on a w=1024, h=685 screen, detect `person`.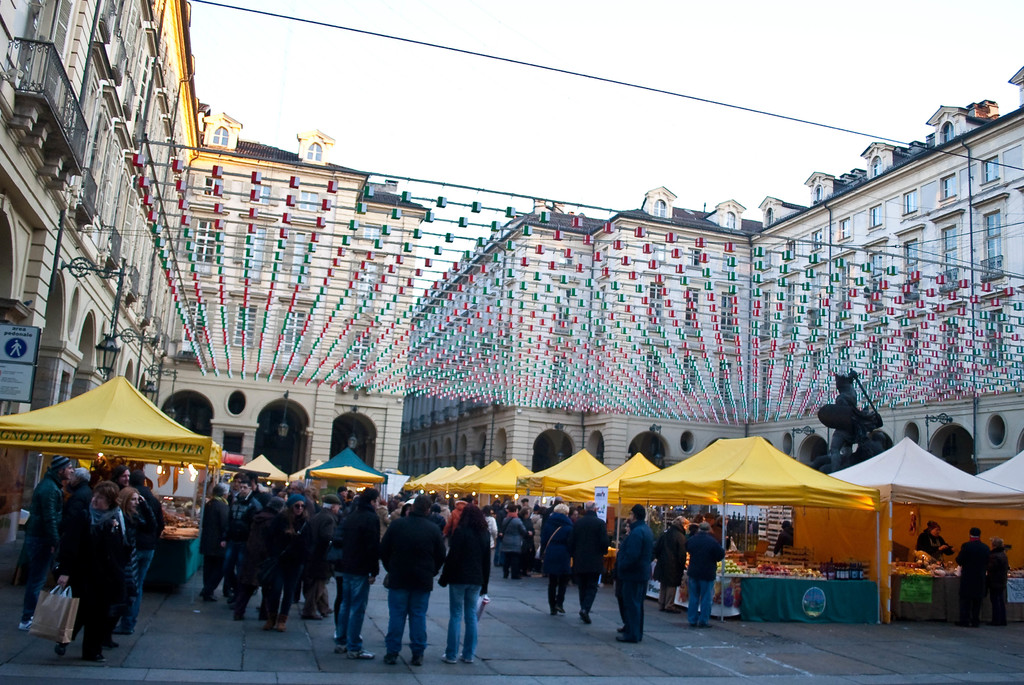
BBox(298, 490, 337, 620).
